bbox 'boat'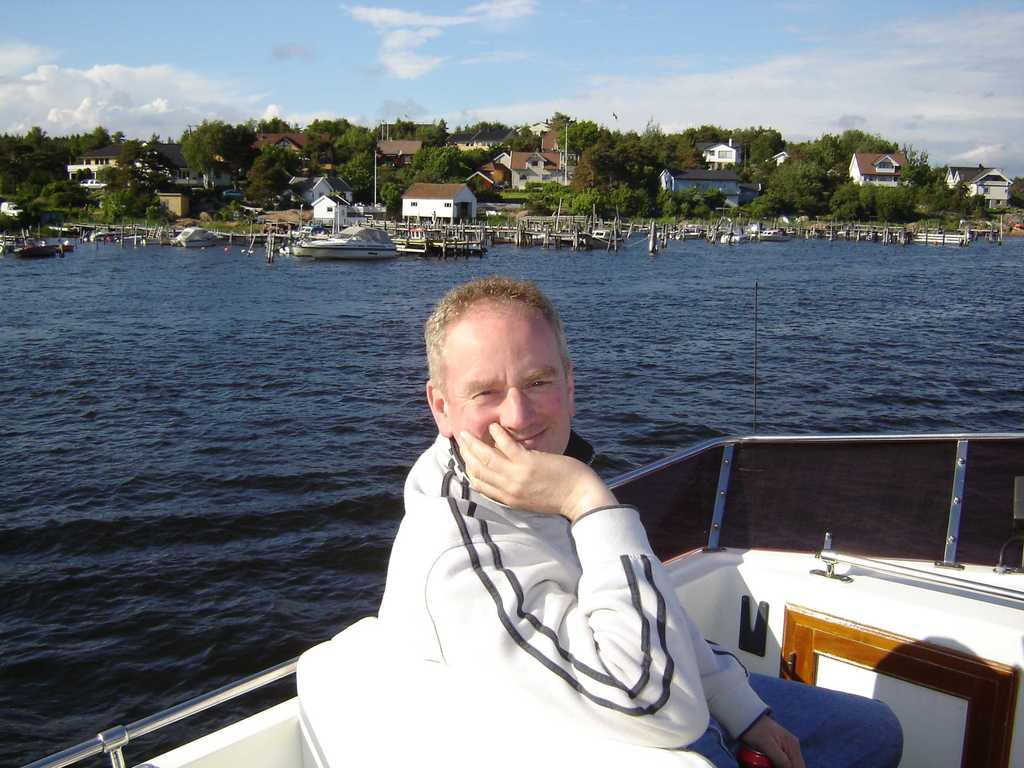
[10,241,50,255]
